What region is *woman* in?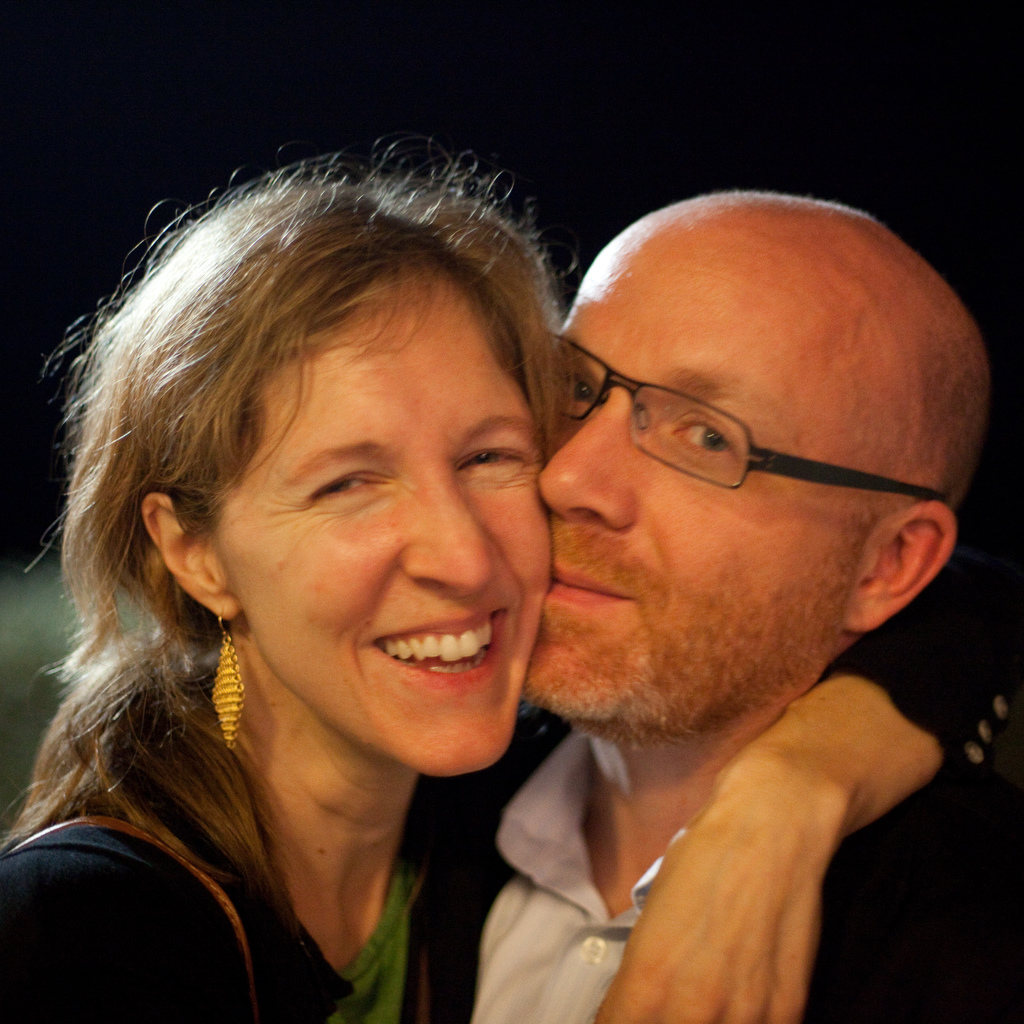
[left=0, top=171, right=1023, bottom=1023].
